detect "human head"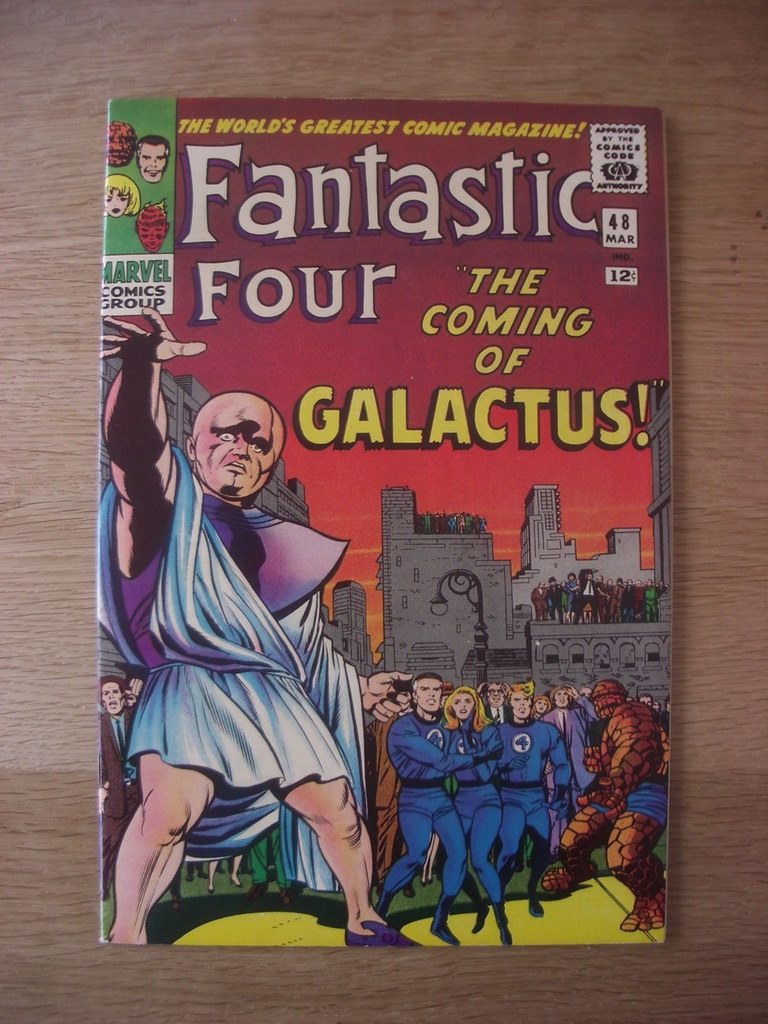
select_region(451, 685, 477, 726)
